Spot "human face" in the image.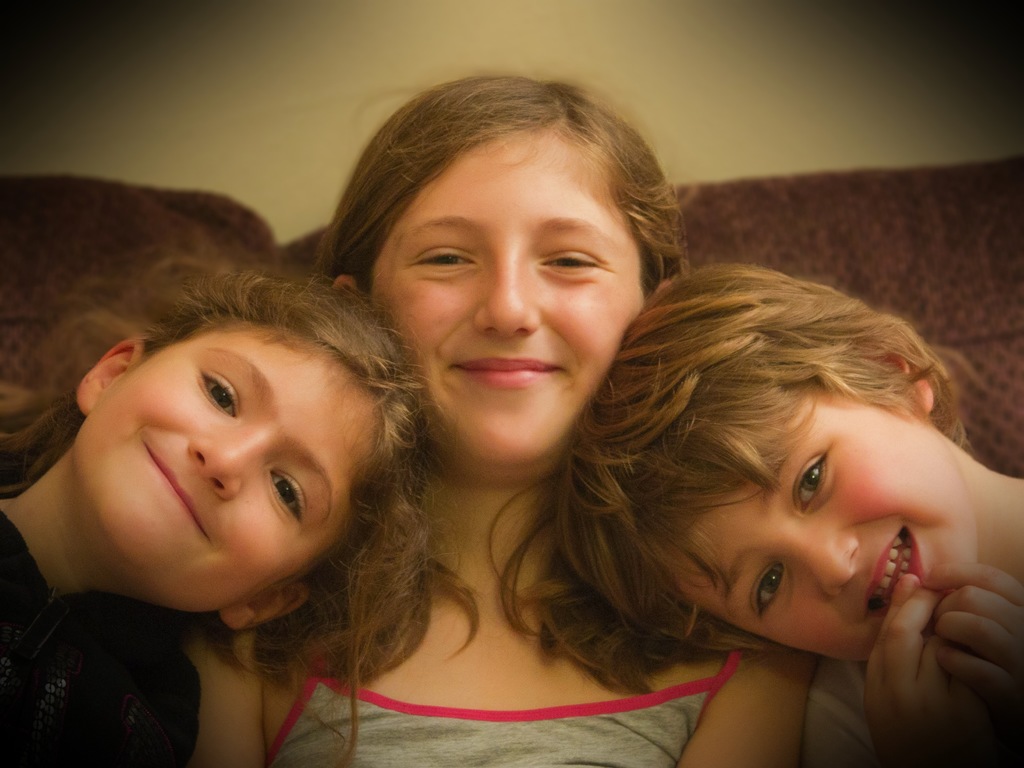
"human face" found at (x1=74, y1=311, x2=393, y2=623).
